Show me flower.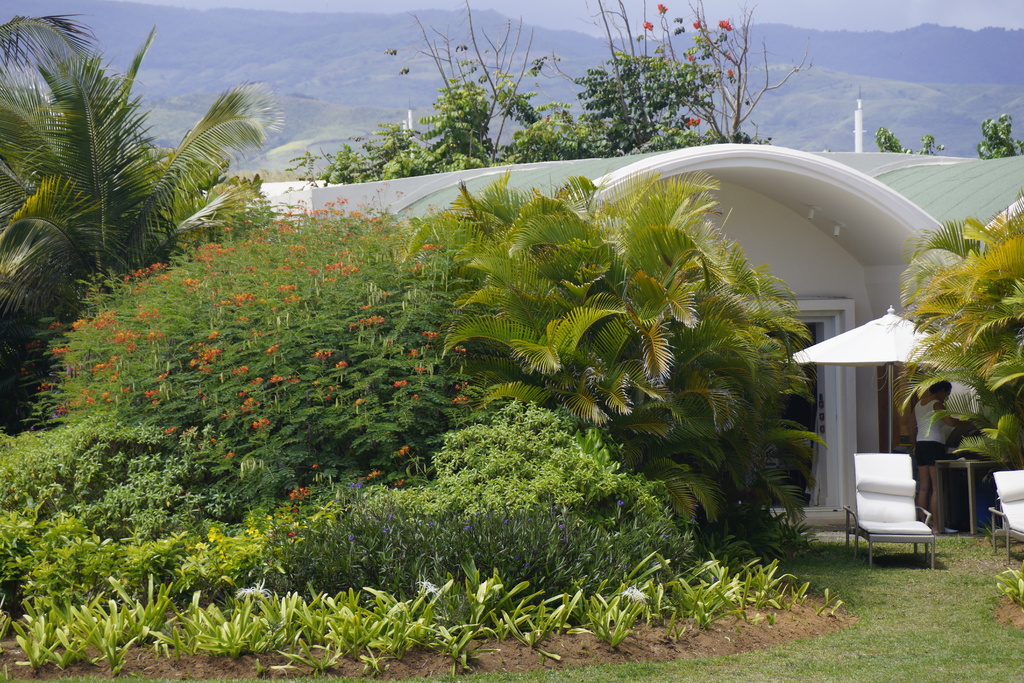
flower is here: 352:394:364:407.
